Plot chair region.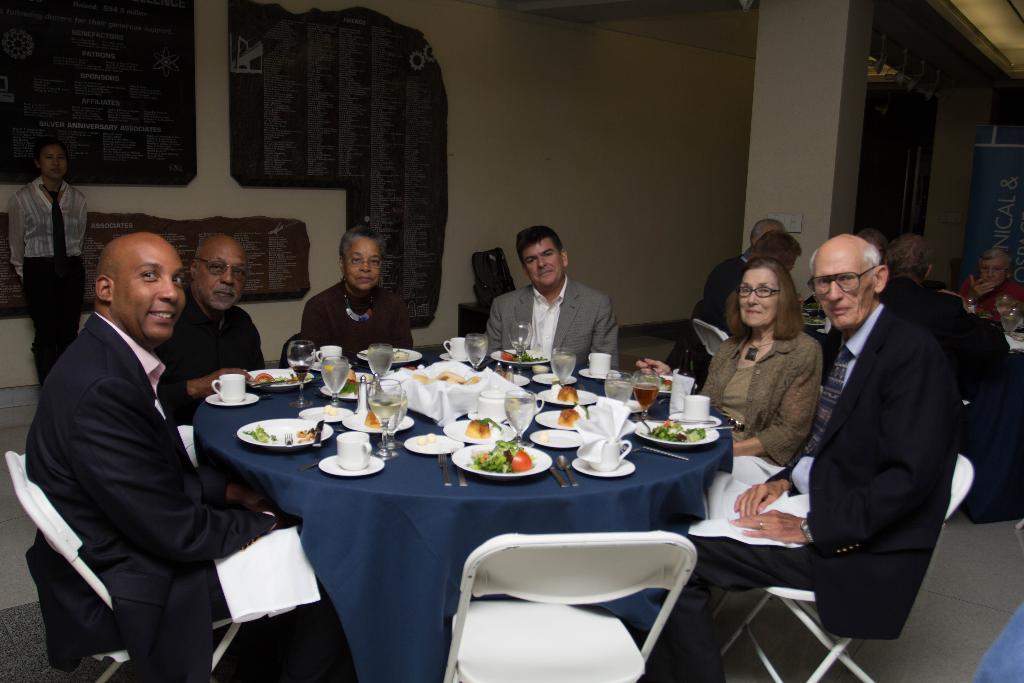
Plotted at x1=443, y1=531, x2=719, y2=668.
